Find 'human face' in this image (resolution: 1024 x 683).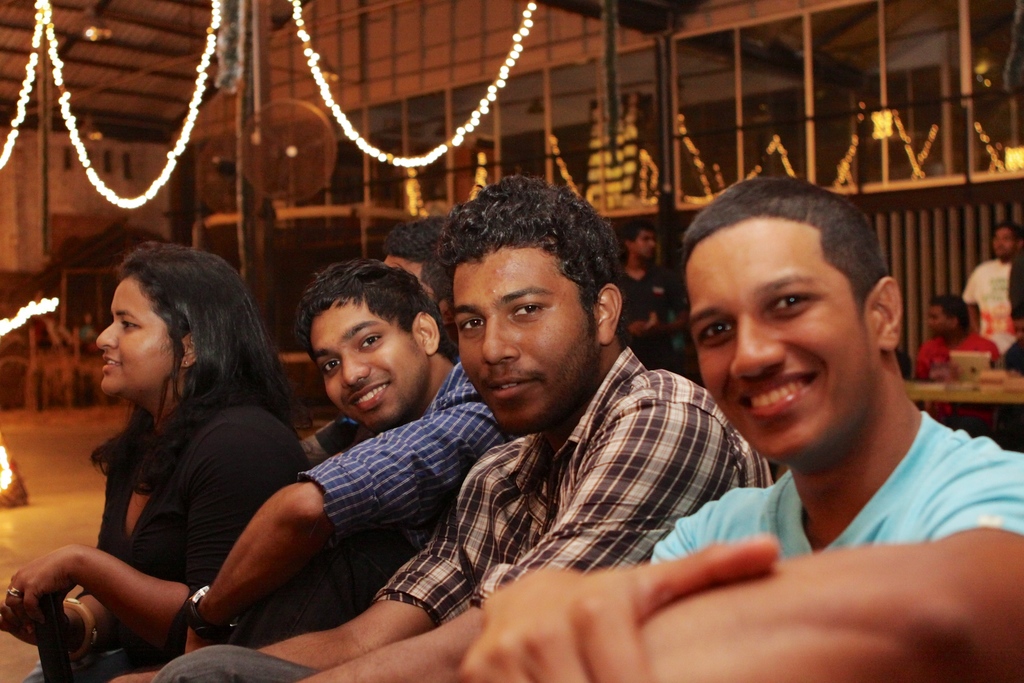
Rect(637, 231, 658, 264).
